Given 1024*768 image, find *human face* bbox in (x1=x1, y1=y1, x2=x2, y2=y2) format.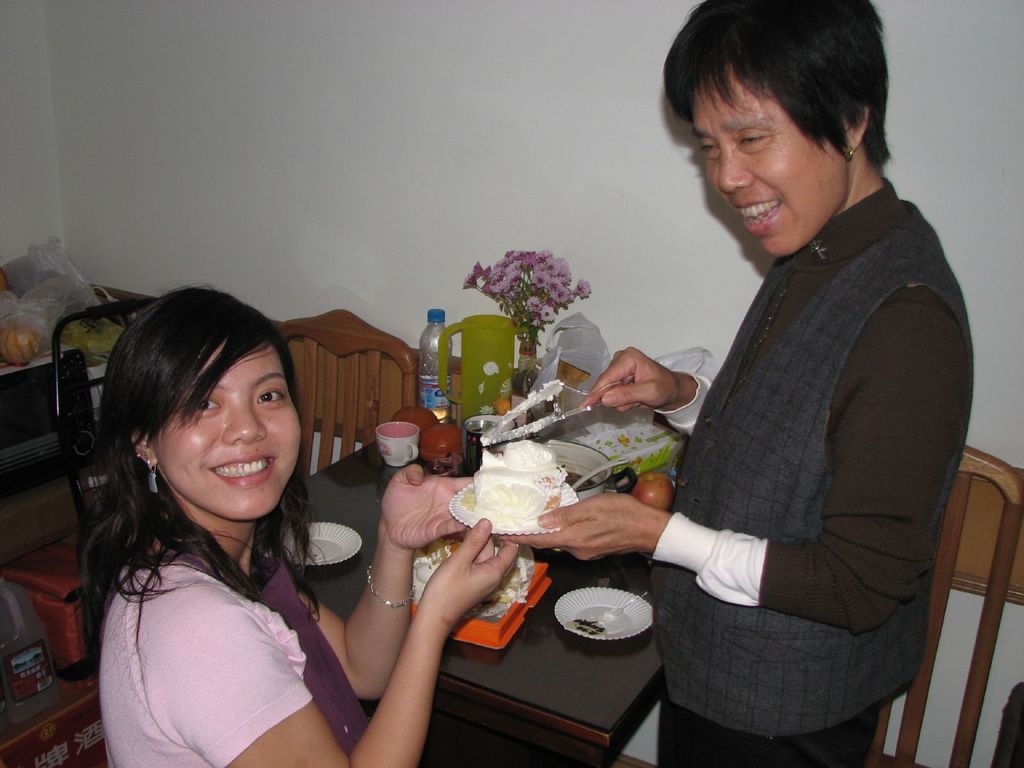
(x1=152, y1=339, x2=300, y2=520).
